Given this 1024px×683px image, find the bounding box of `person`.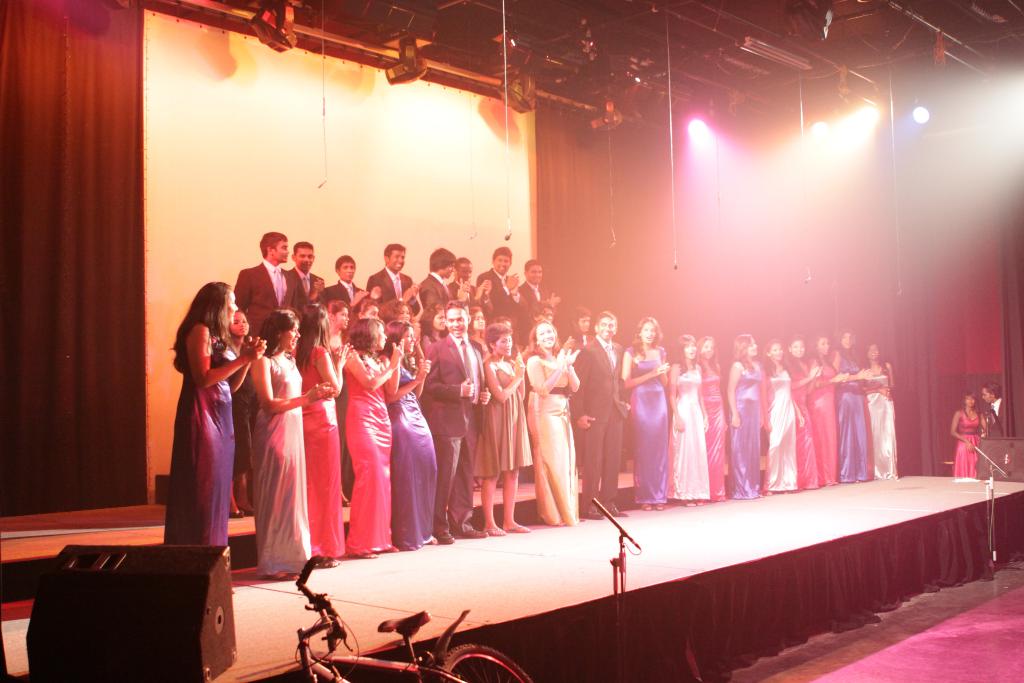
left=828, top=325, right=874, bottom=483.
